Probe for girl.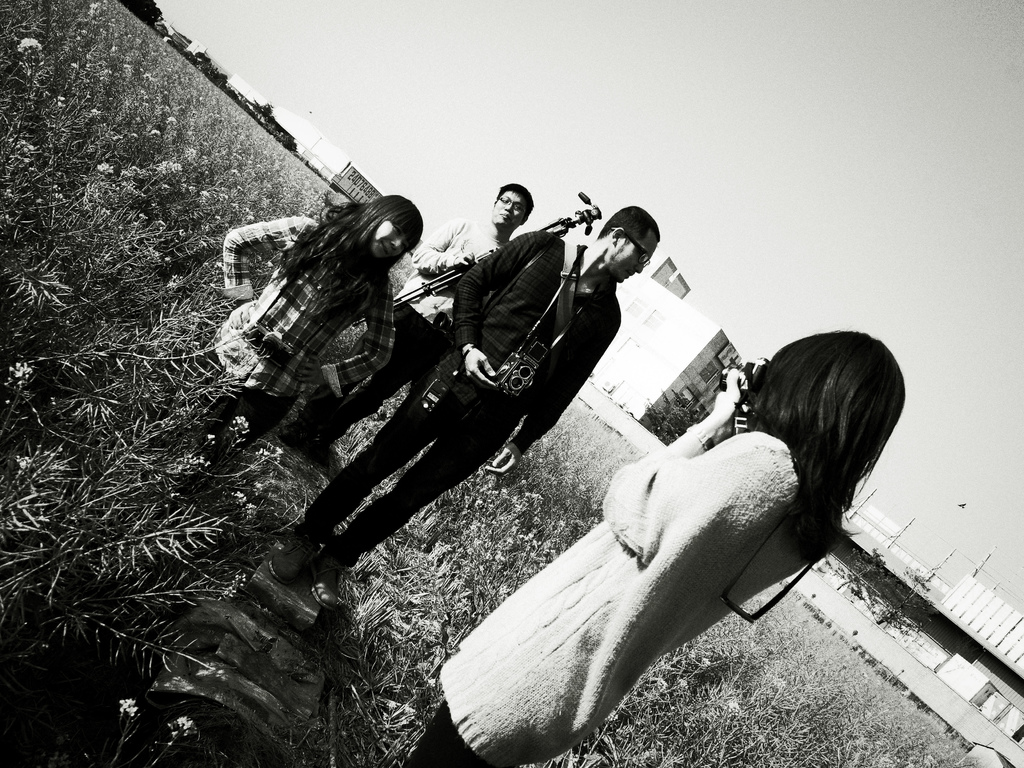
Probe result: locate(198, 192, 425, 456).
